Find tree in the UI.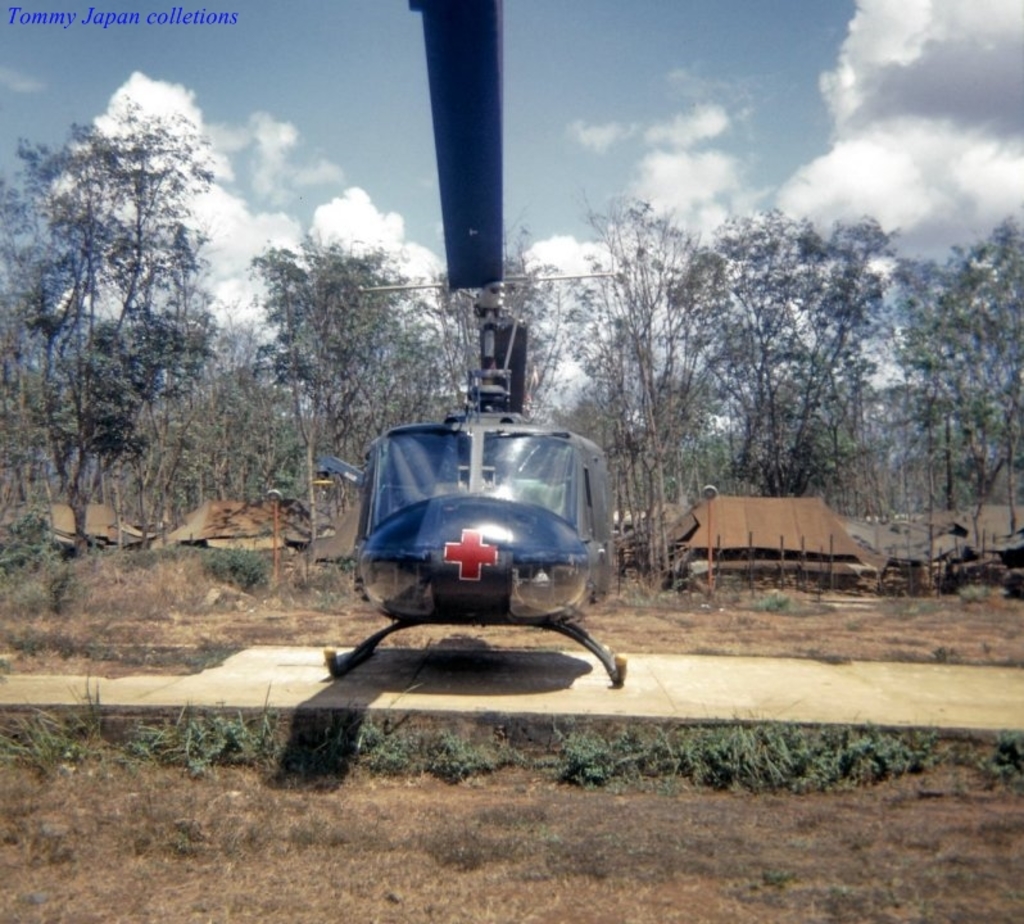
UI element at 3/98/191/579.
